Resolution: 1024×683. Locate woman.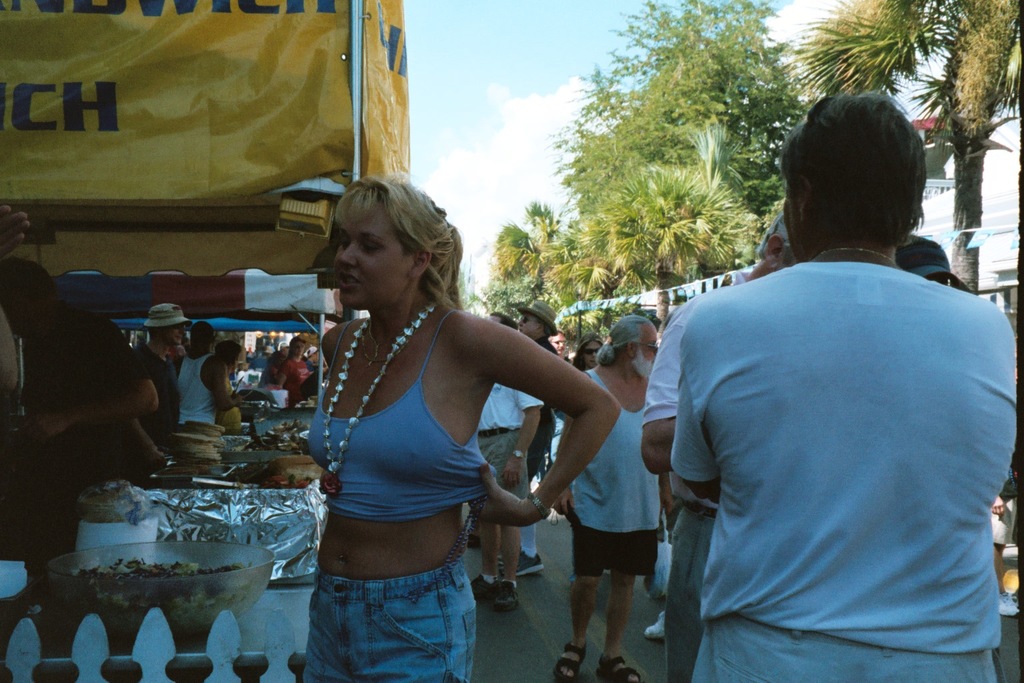
<region>275, 165, 590, 673</region>.
